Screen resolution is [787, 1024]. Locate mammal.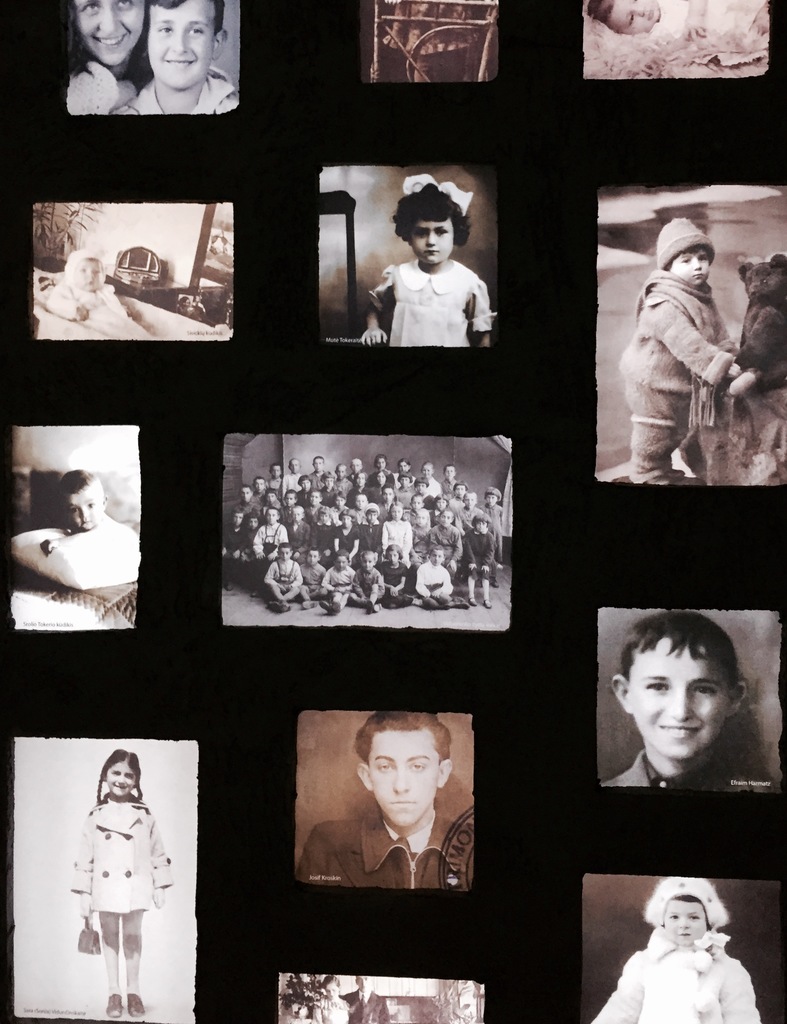
Rect(42, 467, 133, 589).
